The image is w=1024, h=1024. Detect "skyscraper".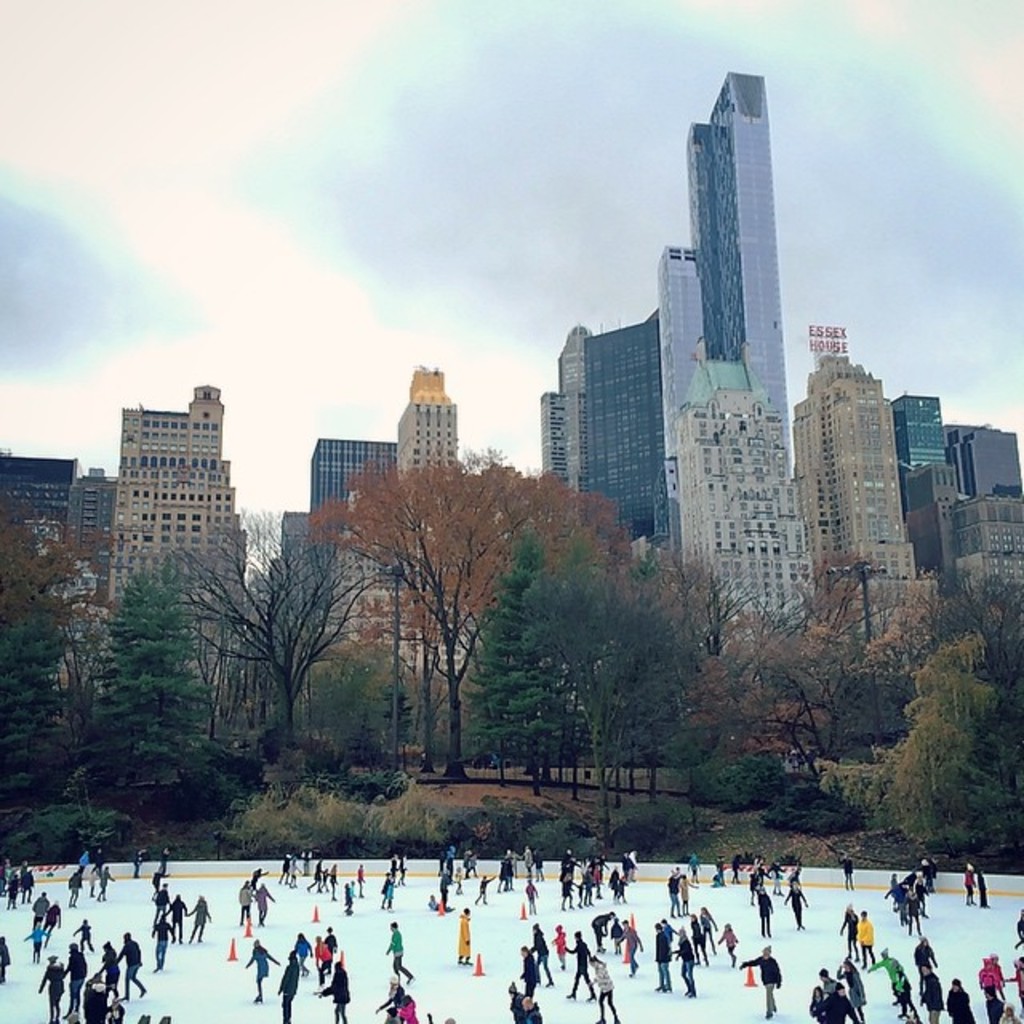
Detection: 928, 422, 1022, 525.
